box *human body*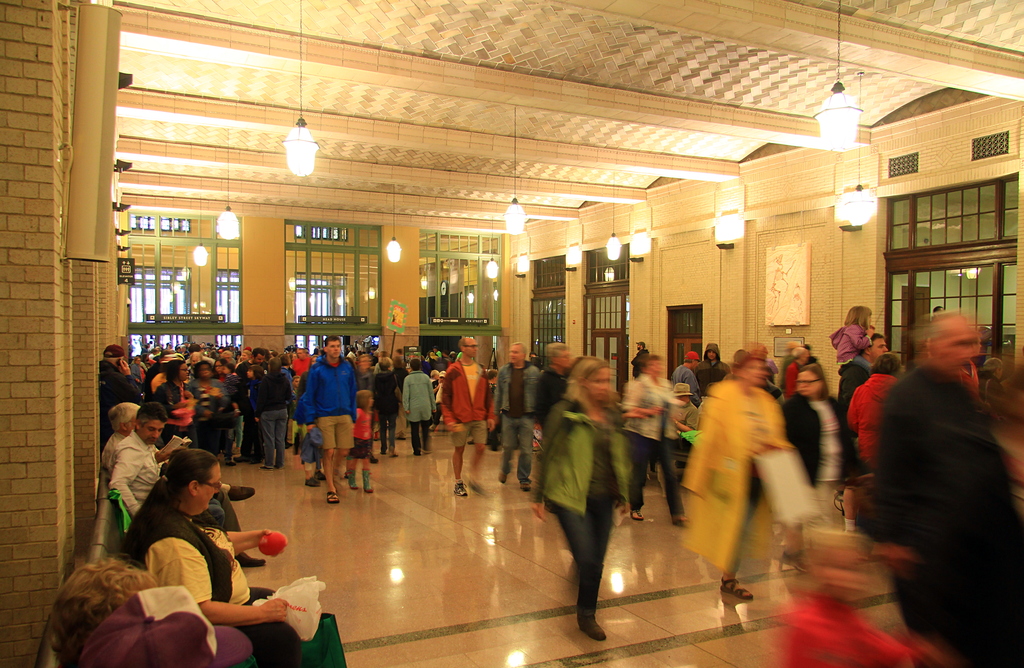
Rect(533, 387, 628, 648)
